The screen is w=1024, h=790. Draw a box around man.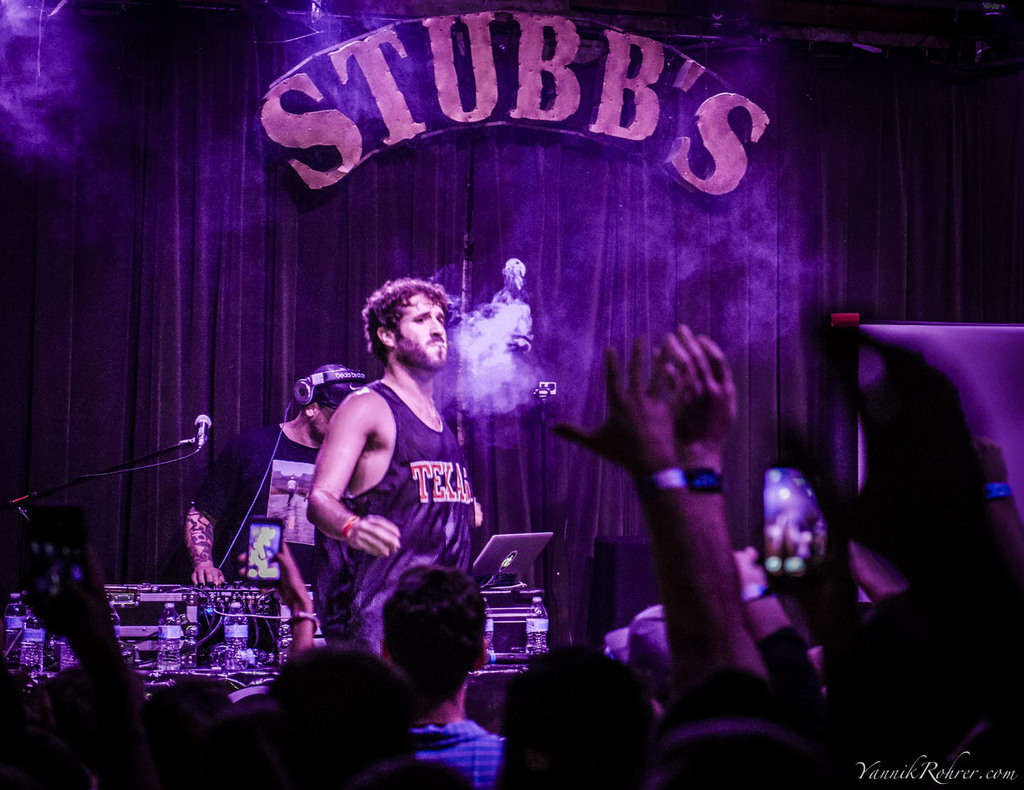
crop(270, 278, 513, 699).
